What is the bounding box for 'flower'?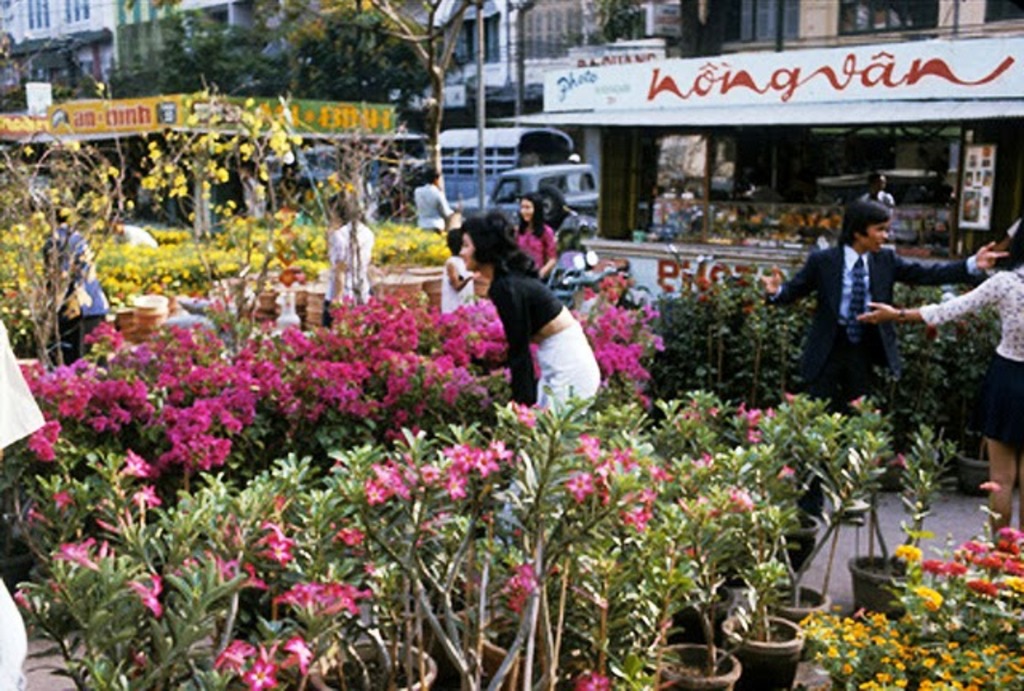
283,637,314,675.
